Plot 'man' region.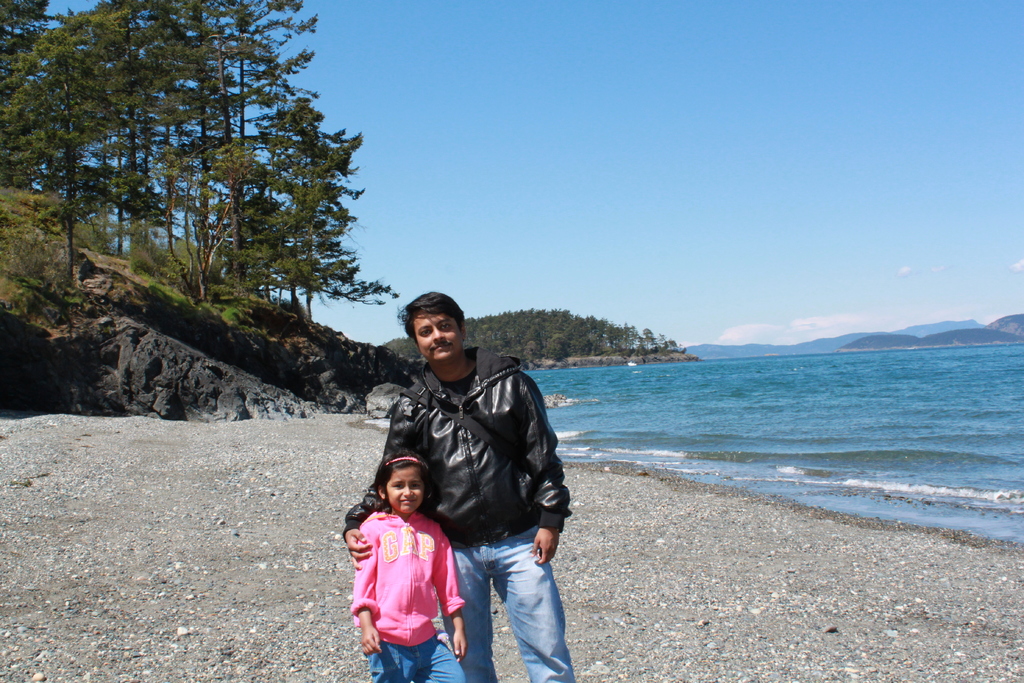
Plotted at <bbox>336, 296, 556, 680</bbox>.
